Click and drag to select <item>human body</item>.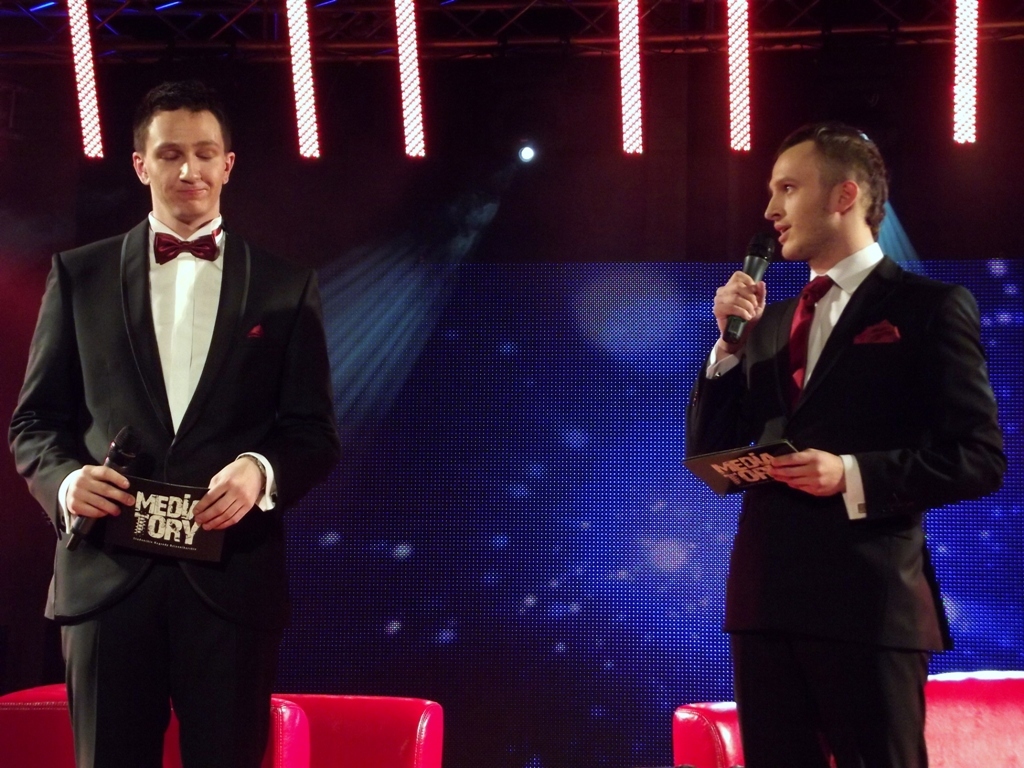
Selection: 699,109,985,767.
